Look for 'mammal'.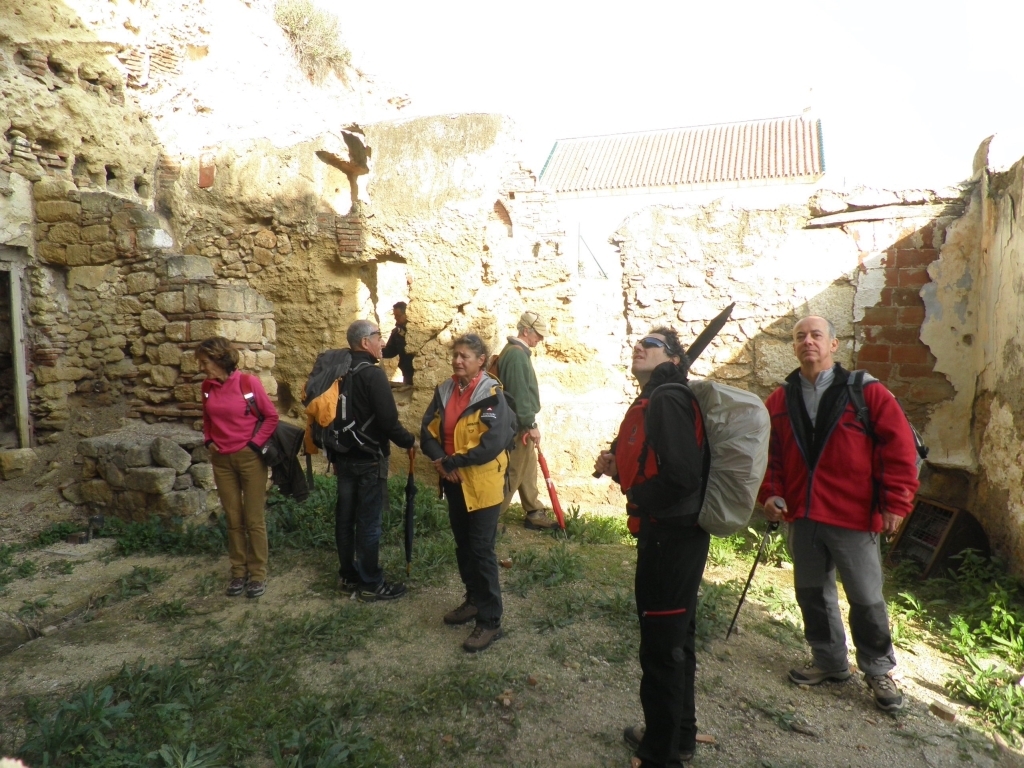
Found: {"left": 334, "top": 319, "right": 430, "bottom": 599}.
